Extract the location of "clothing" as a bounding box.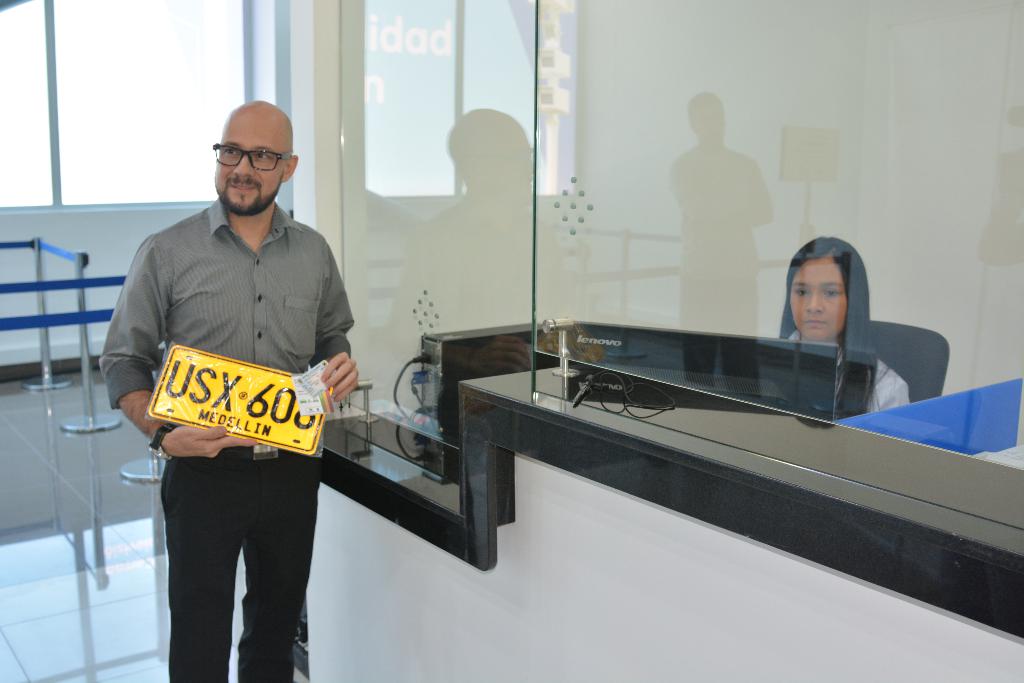
bbox=(128, 204, 340, 657).
